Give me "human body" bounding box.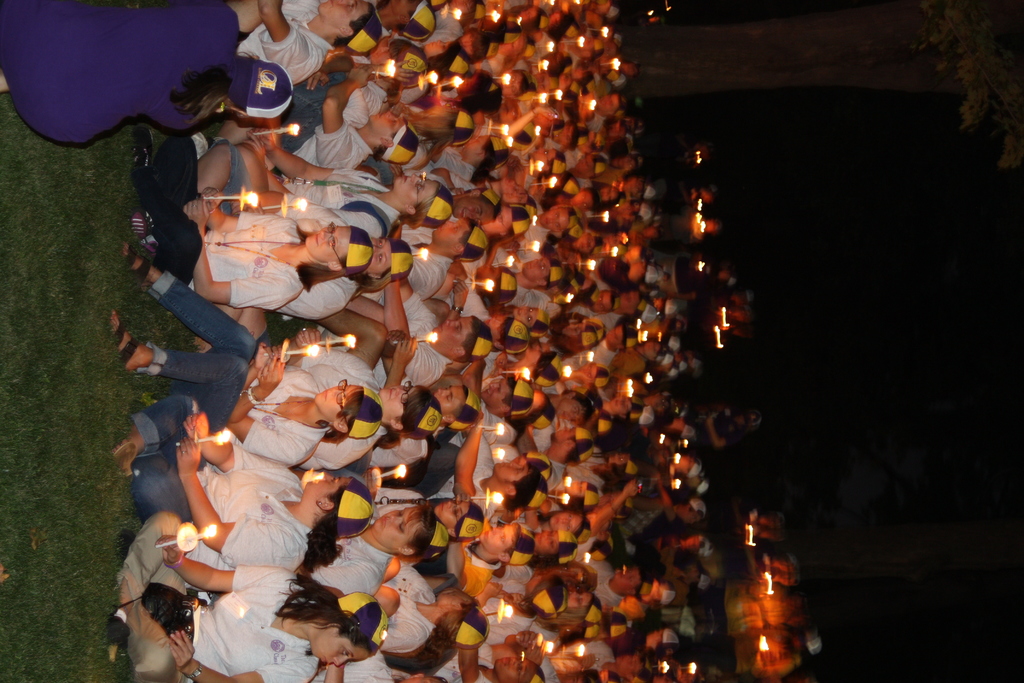
locate(109, 397, 317, 588).
